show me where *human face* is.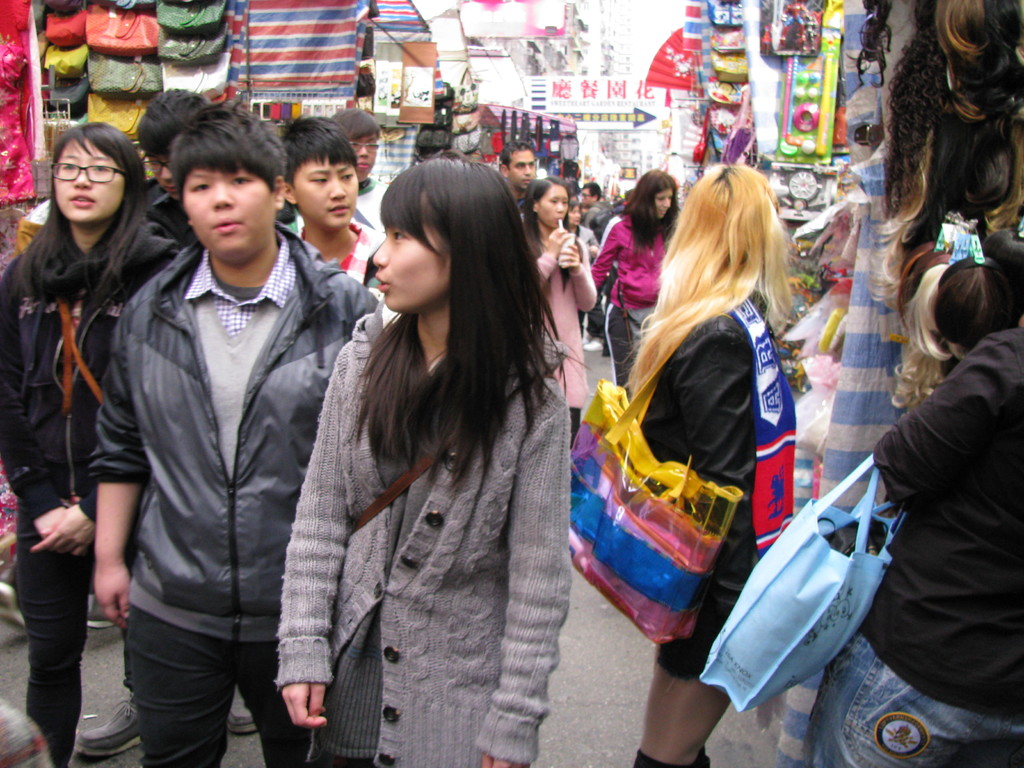
*human face* is at 56/141/122/221.
